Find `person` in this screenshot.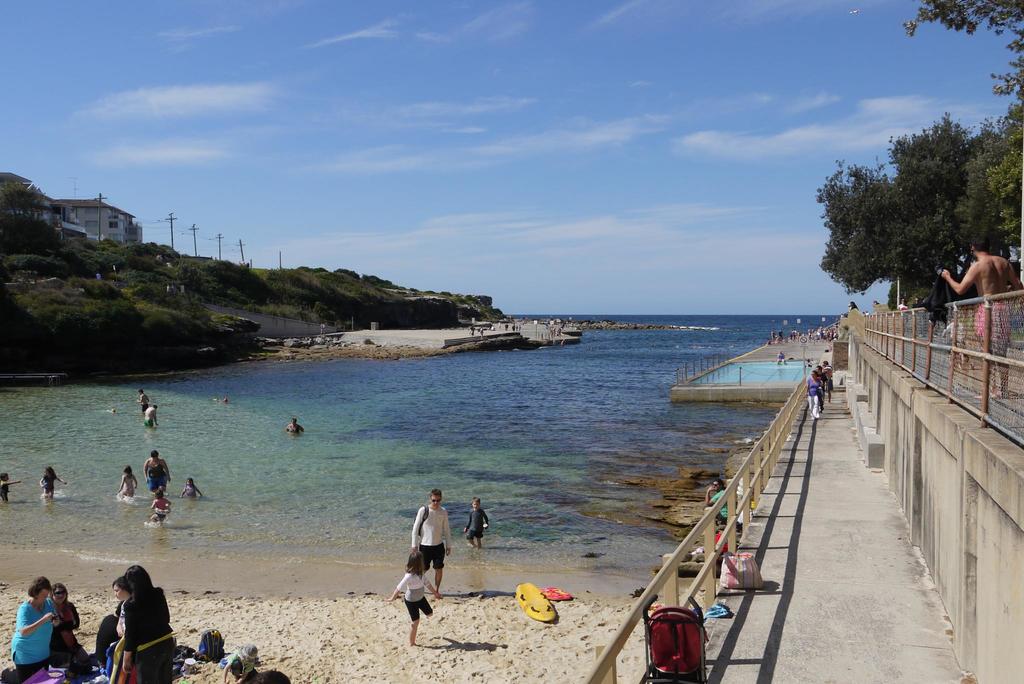
The bounding box for `person` is locate(40, 464, 70, 497).
